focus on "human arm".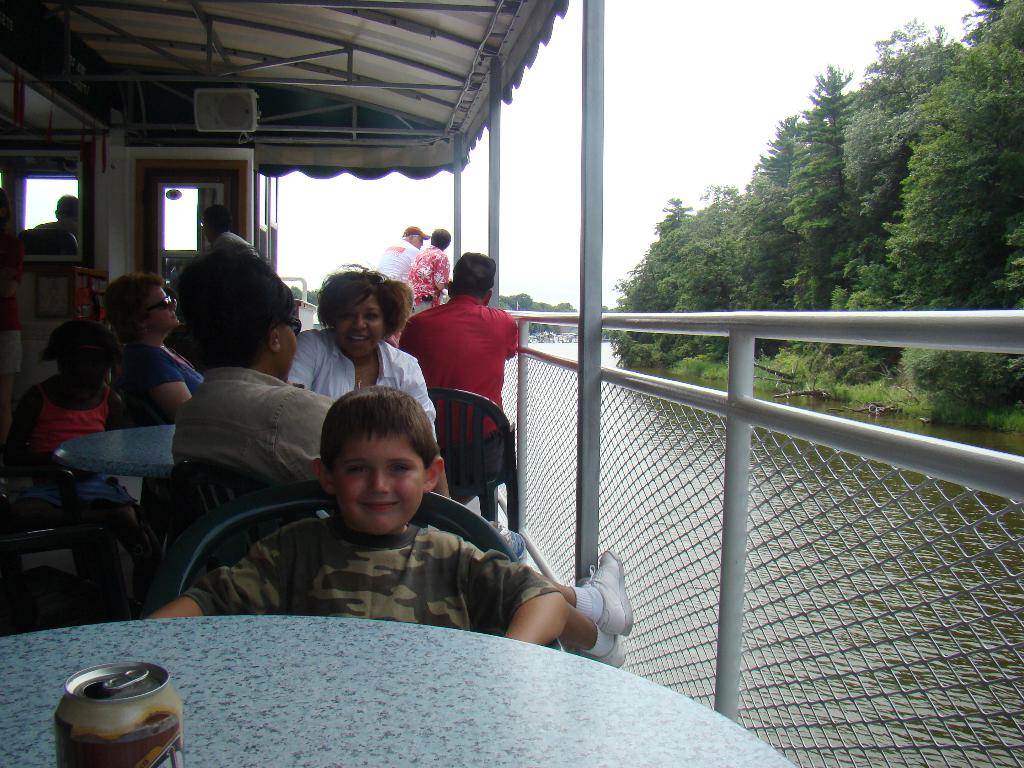
Focused at detection(433, 252, 454, 291).
